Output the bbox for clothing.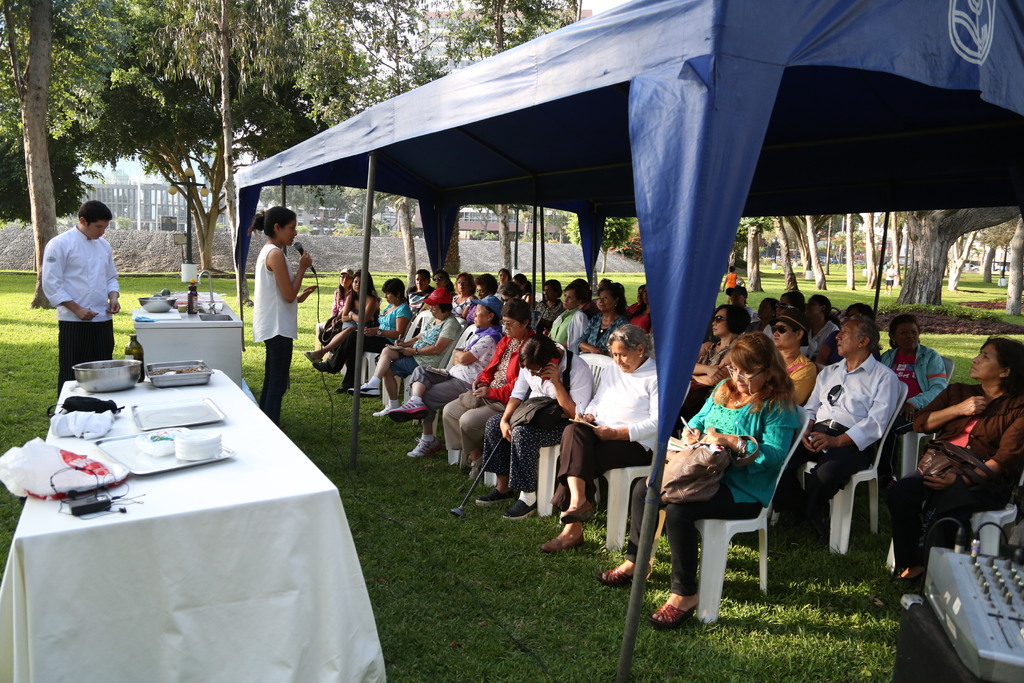
[x1=481, y1=341, x2=596, y2=488].
